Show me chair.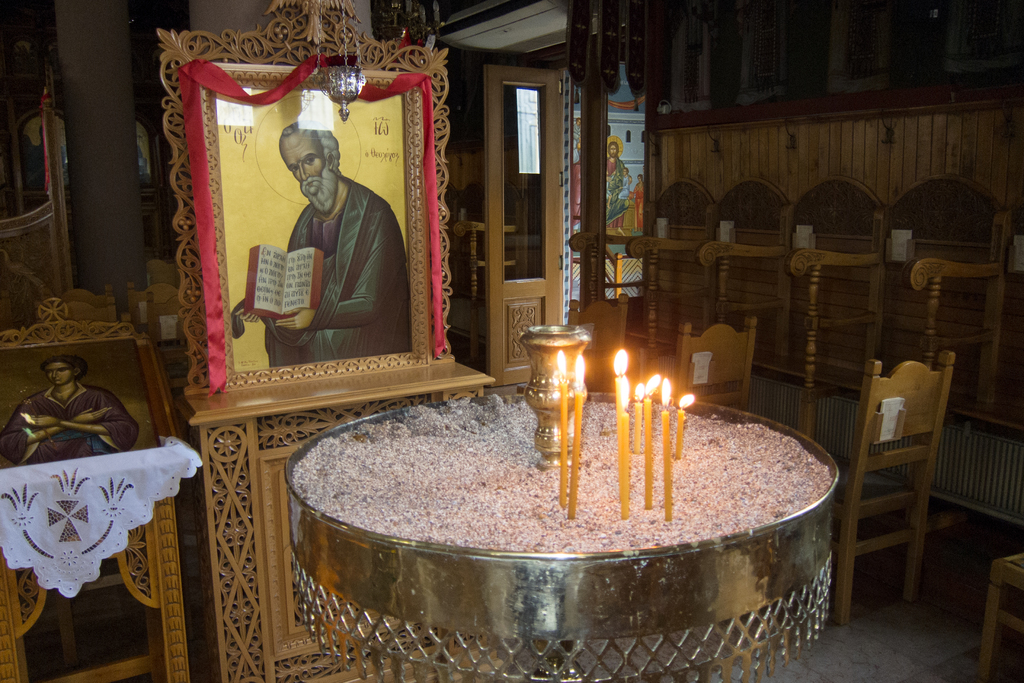
chair is here: {"left": 130, "top": 284, "right": 181, "bottom": 341}.
